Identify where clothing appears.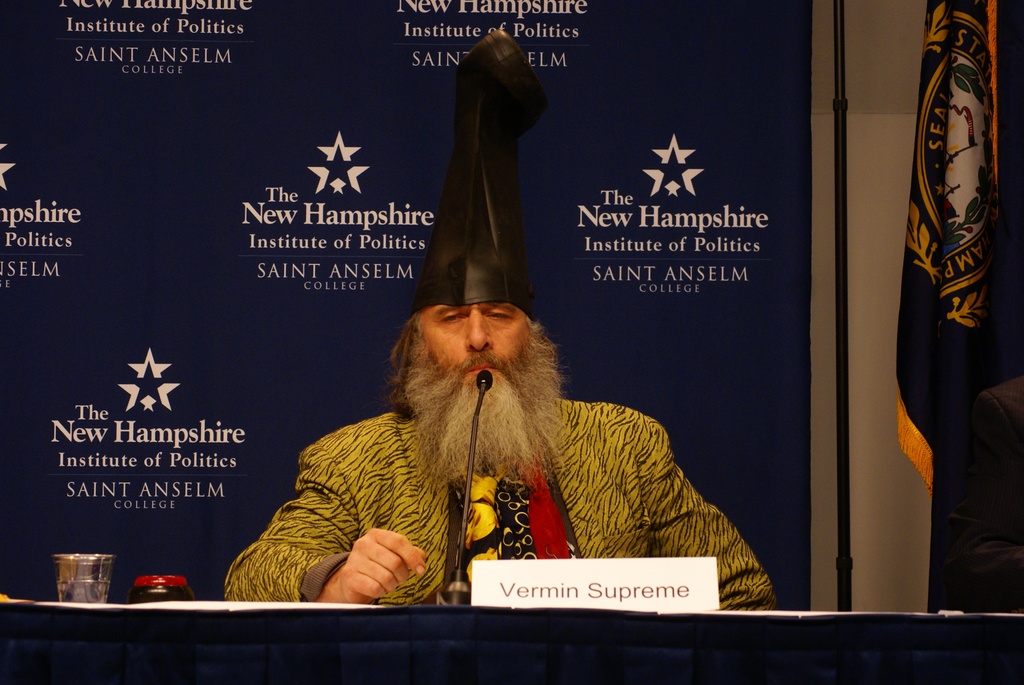
Appears at 405 41 551 343.
